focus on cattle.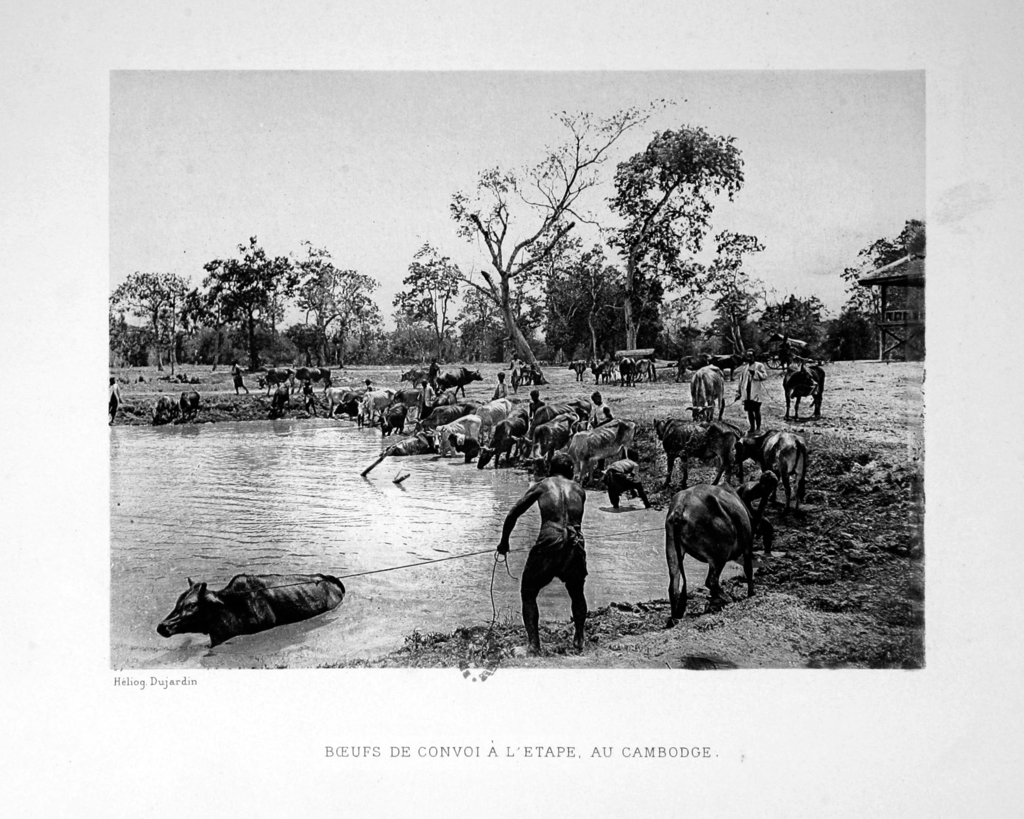
Focused at left=257, top=365, right=296, bottom=397.
